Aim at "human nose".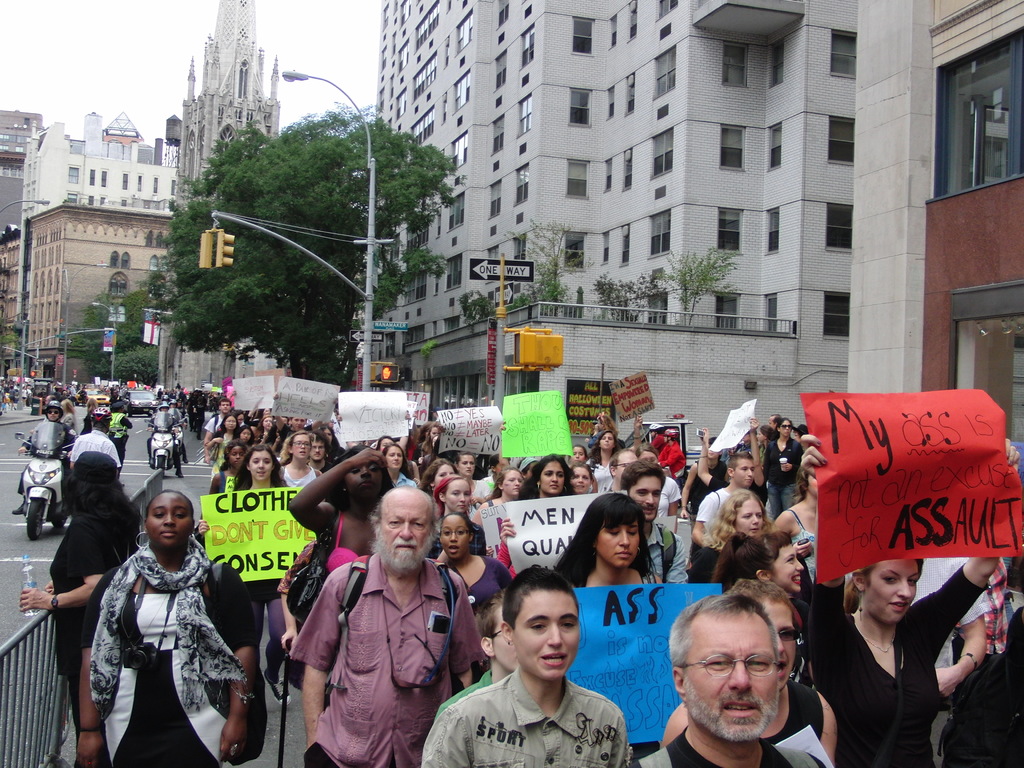
Aimed at 612:532:633:552.
